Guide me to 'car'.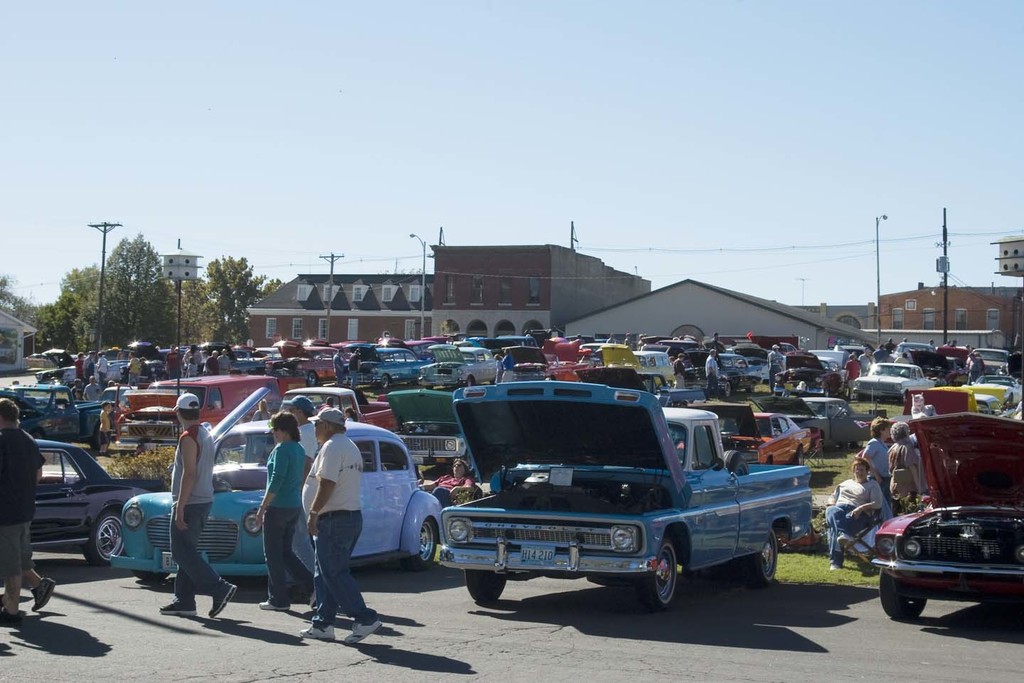
Guidance: x1=676, y1=399, x2=819, y2=465.
